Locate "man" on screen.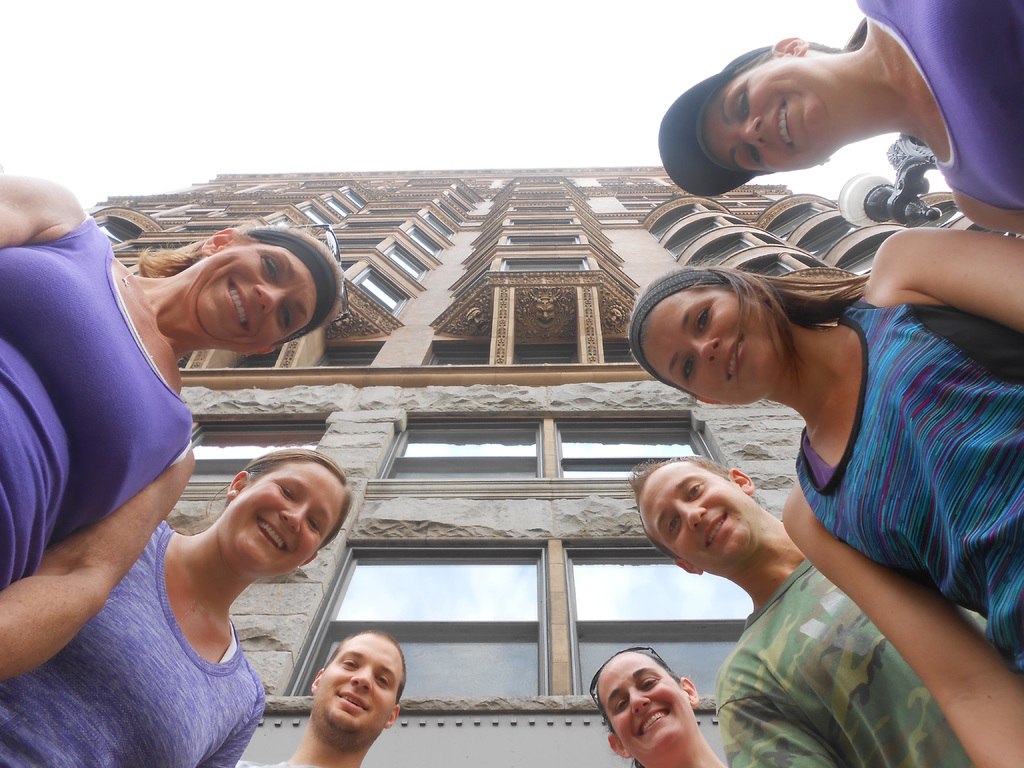
On screen at box=[260, 635, 437, 767].
